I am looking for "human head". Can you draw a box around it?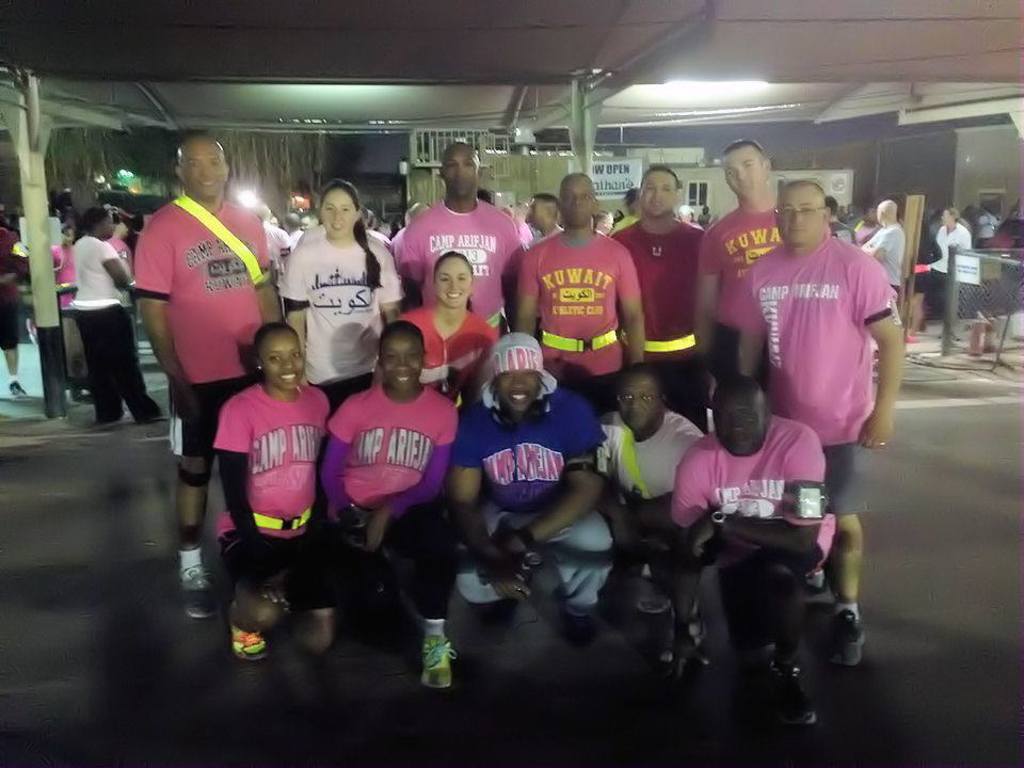
Sure, the bounding box is [880, 201, 900, 224].
